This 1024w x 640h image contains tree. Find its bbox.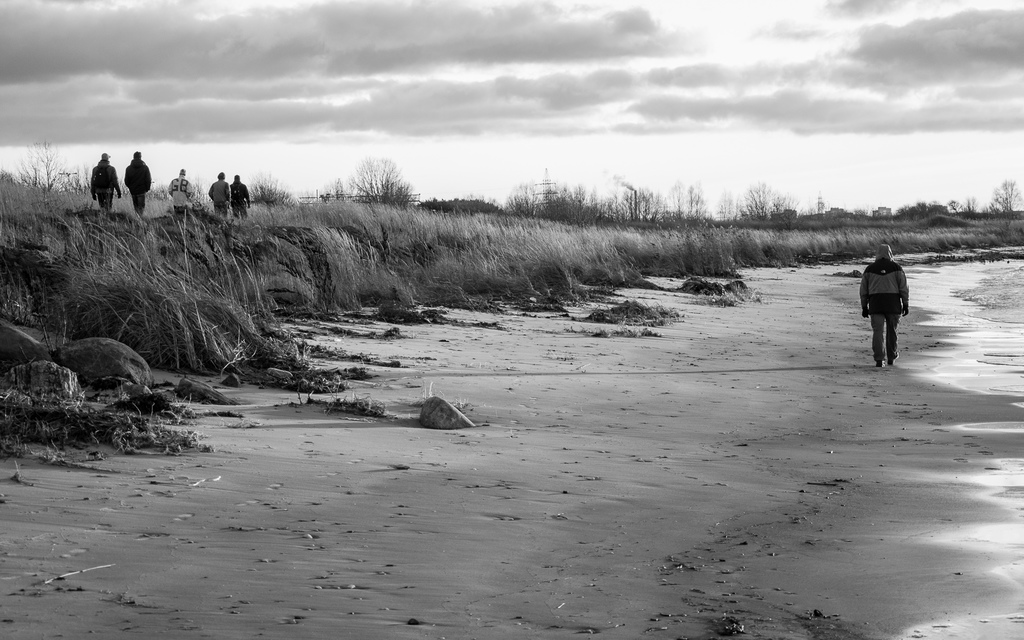
<region>241, 174, 288, 228</region>.
